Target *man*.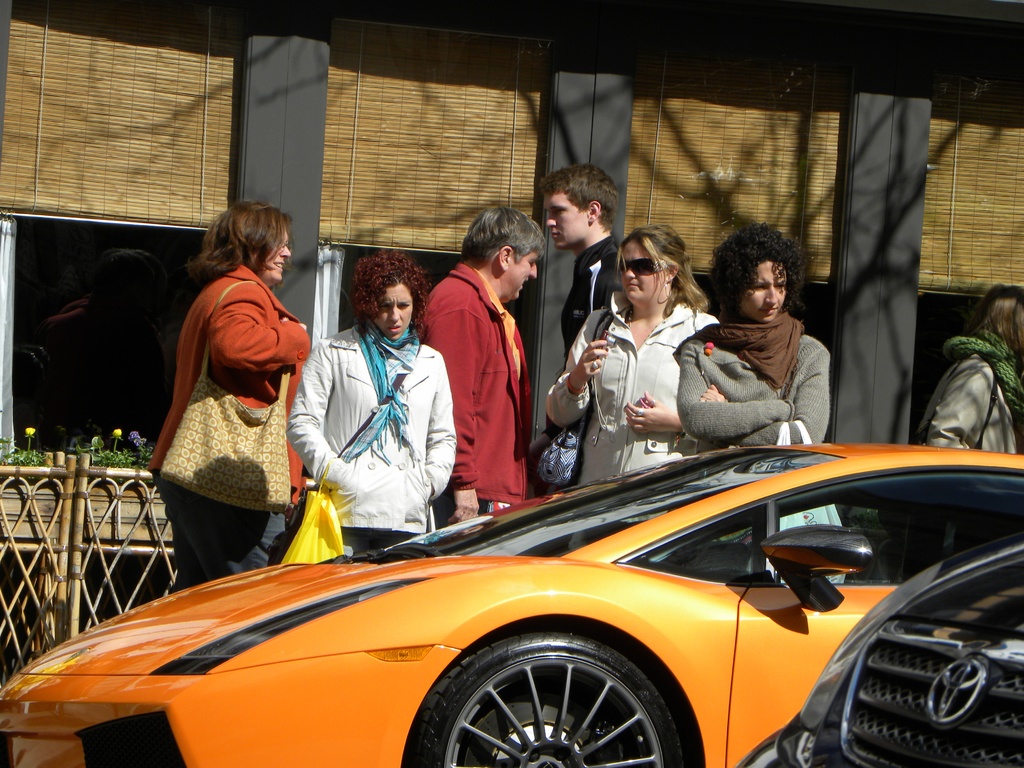
Target region: [538, 171, 614, 337].
